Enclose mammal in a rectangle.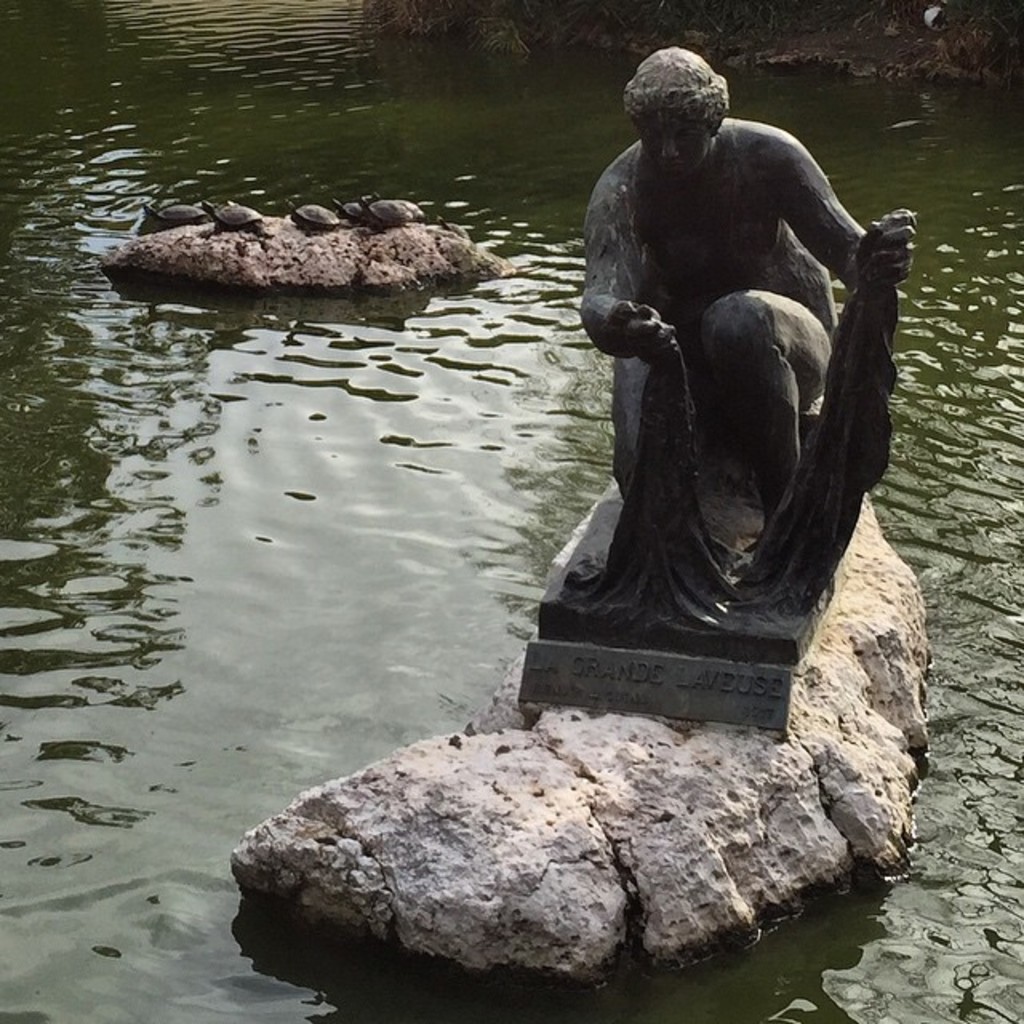
region(544, 80, 918, 589).
